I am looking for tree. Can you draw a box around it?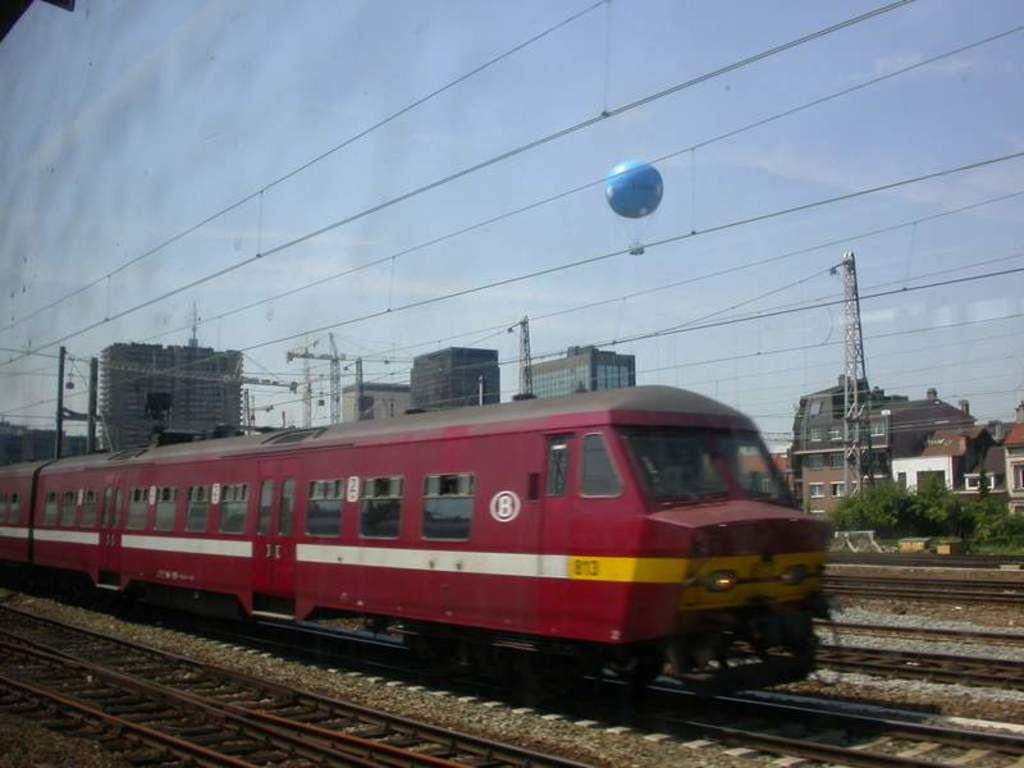
Sure, the bounding box is <bbox>836, 476, 1023, 531</bbox>.
